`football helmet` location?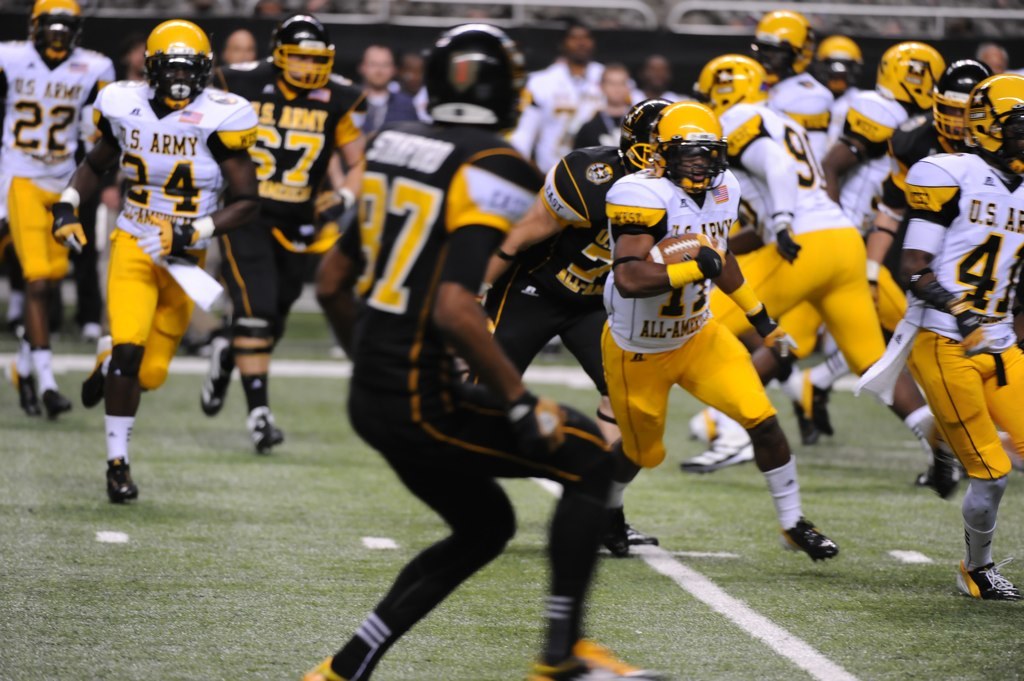
[left=877, top=39, right=944, bottom=111]
